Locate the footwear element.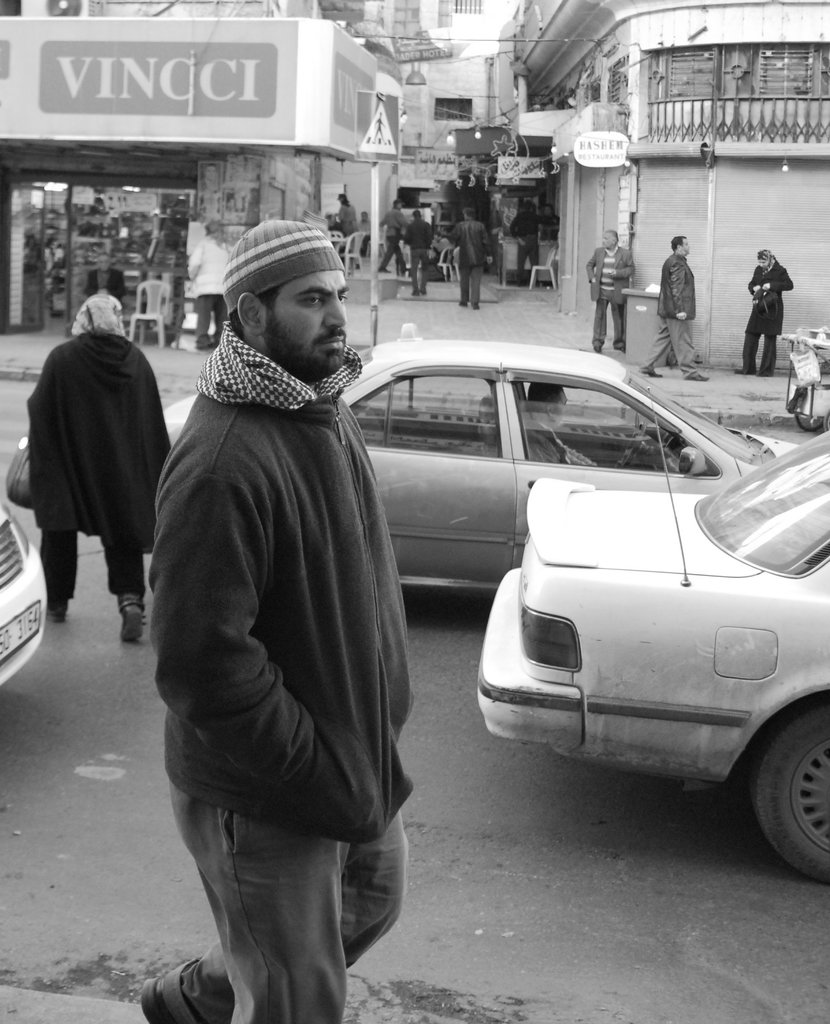
Element bbox: (421,292,424,297).
